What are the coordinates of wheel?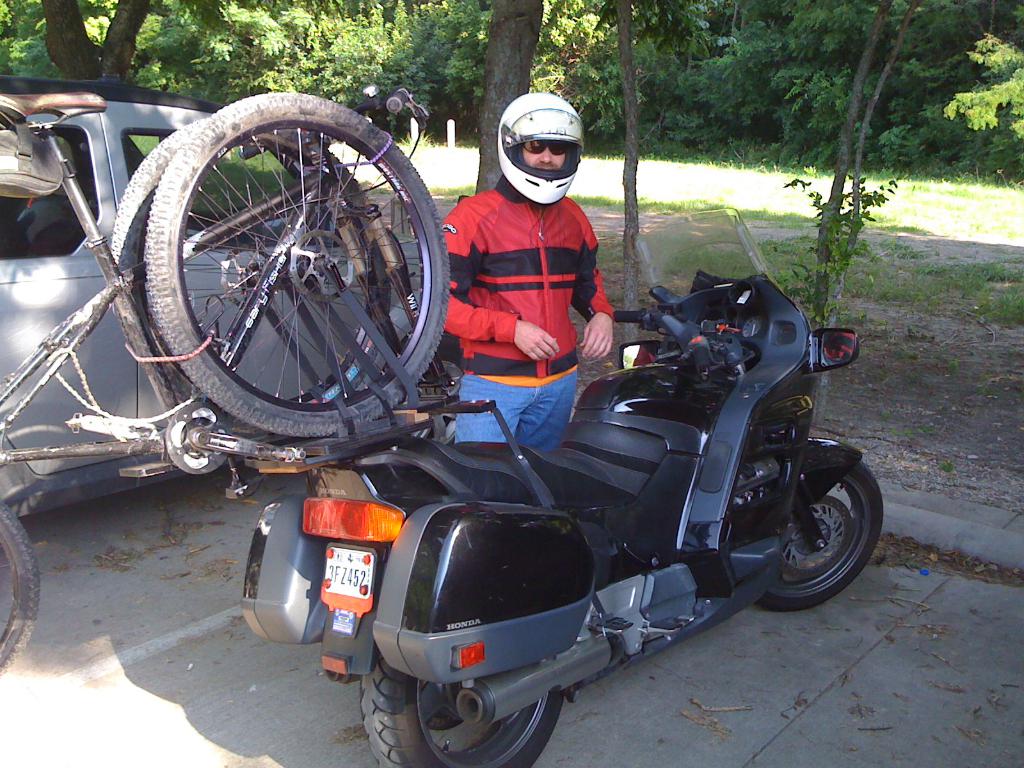
BBox(358, 650, 564, 767).
